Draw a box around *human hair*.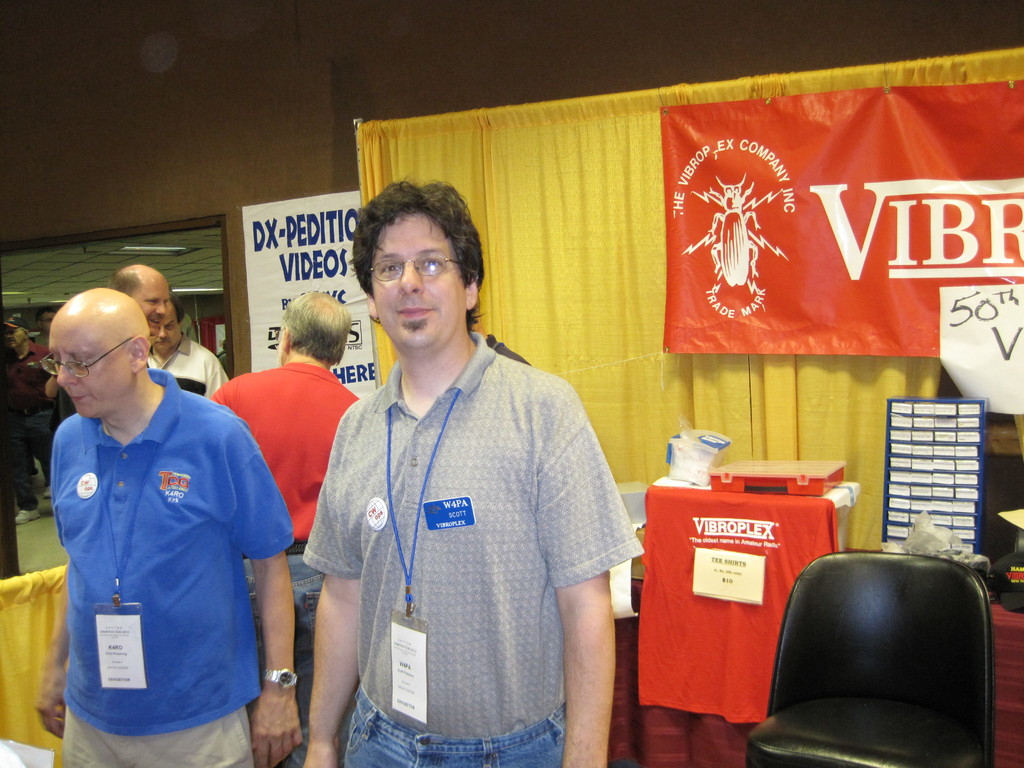
l=353, t=179, r=487, b=347.
